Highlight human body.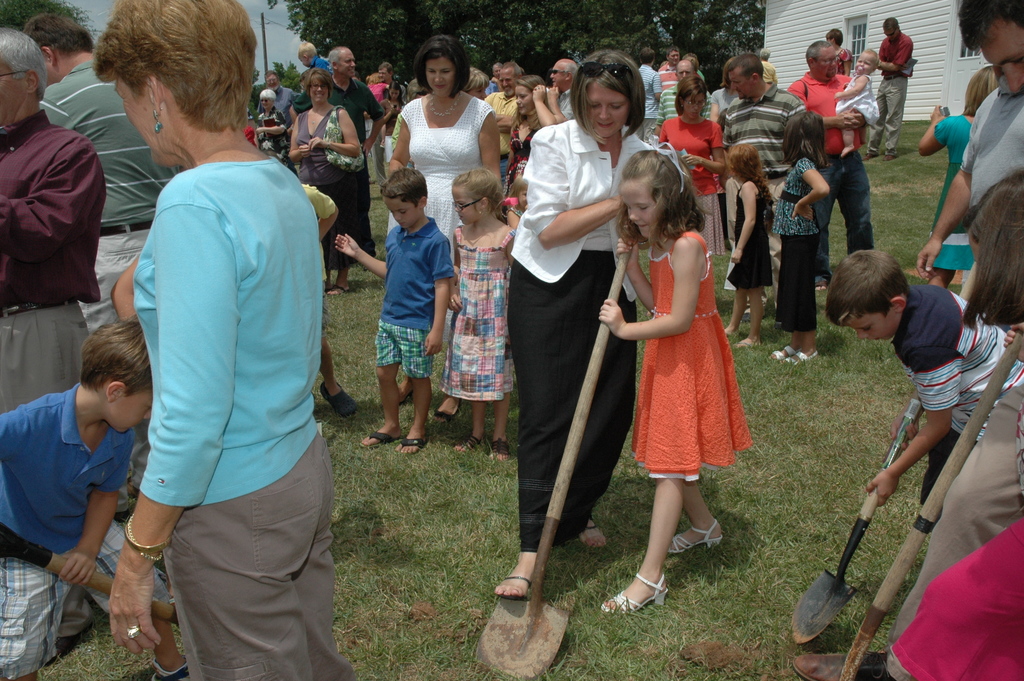
Highlighted region: 0, 110, 107, 657.
